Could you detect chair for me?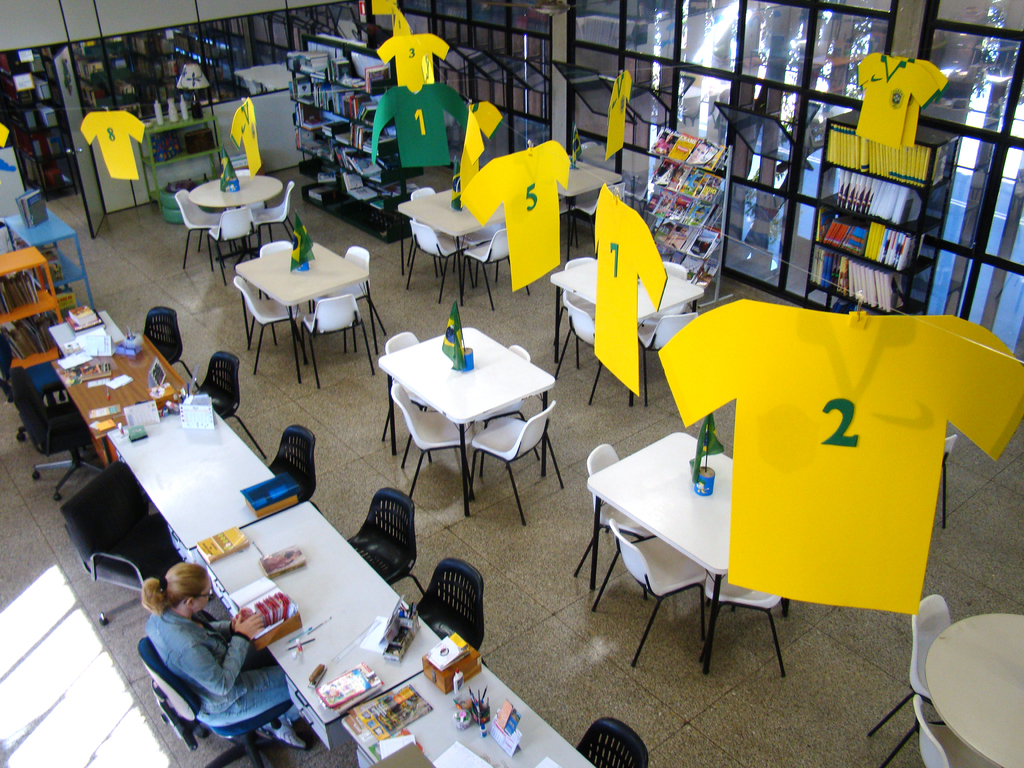
Detection result: locate(695, 572, 785, 673).
